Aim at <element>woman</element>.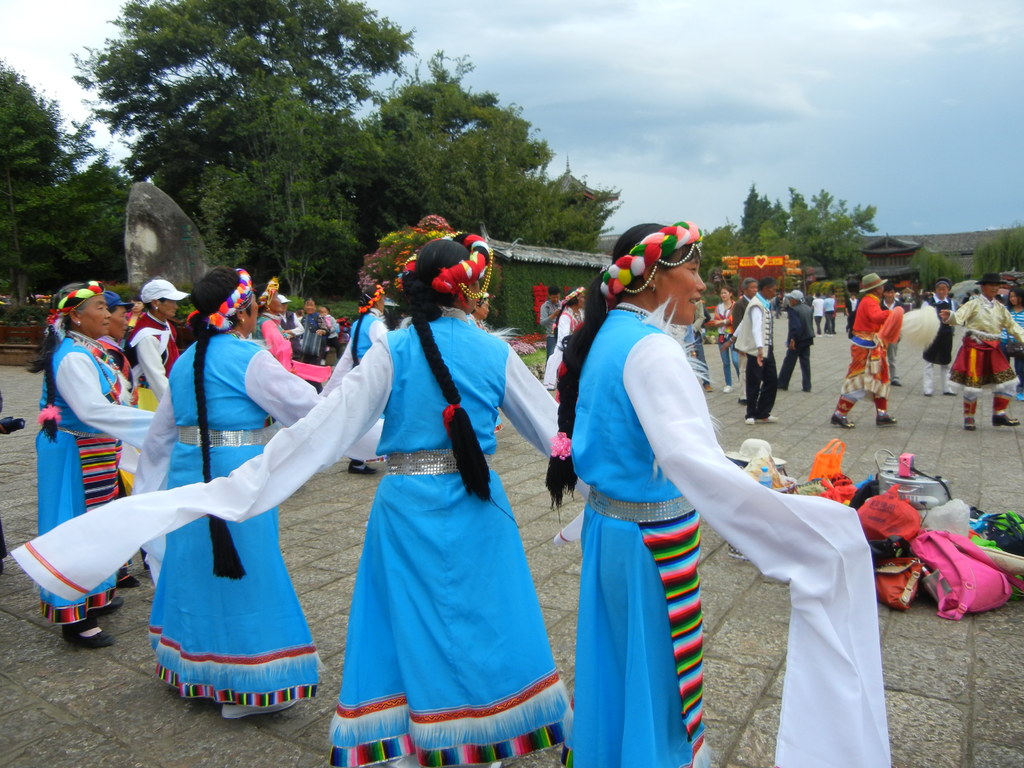
Aimed at [545,282,592,394].
